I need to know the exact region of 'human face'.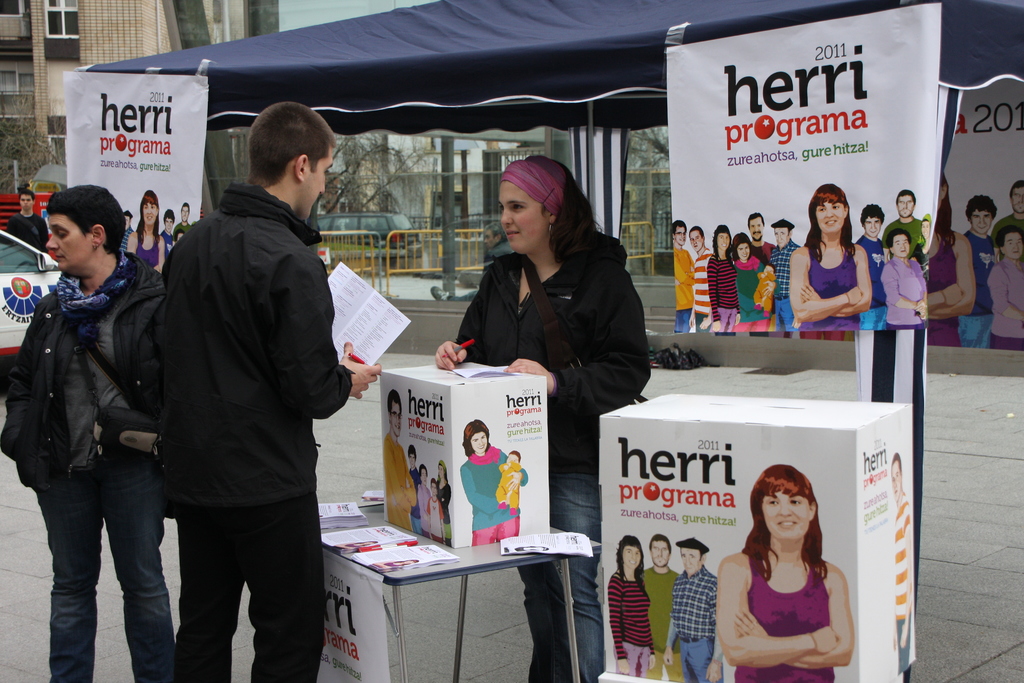
Region: bbox(762, 482, 812, 544).
